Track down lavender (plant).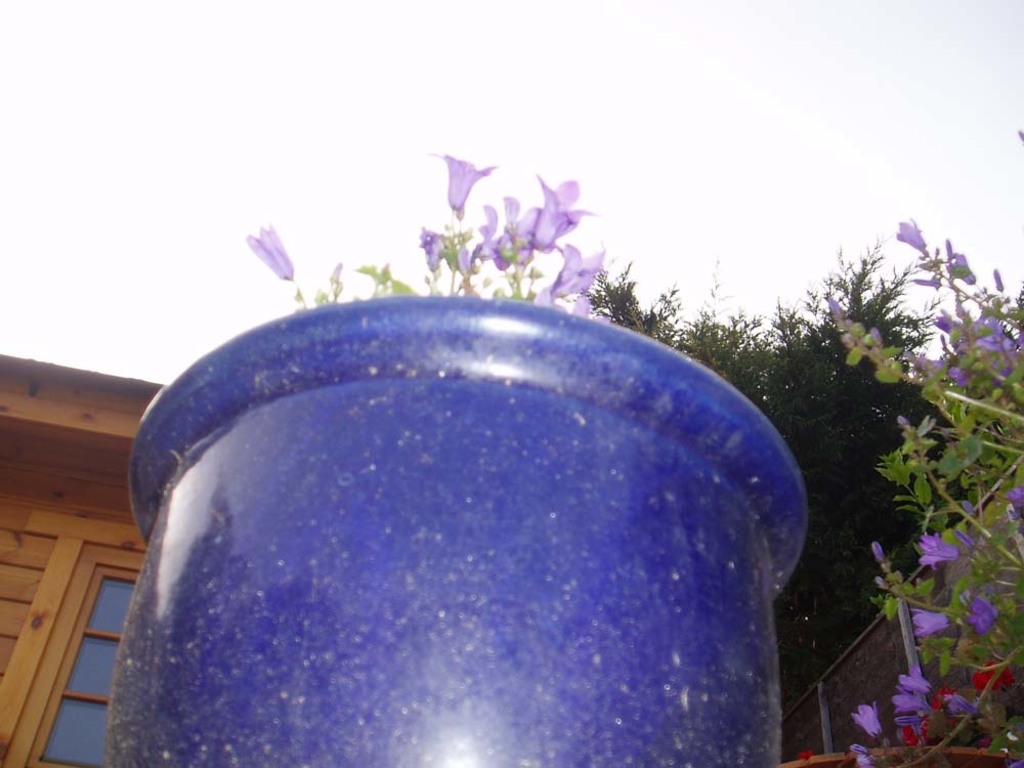
Tracked to <box>849,698,881,743</box>.
